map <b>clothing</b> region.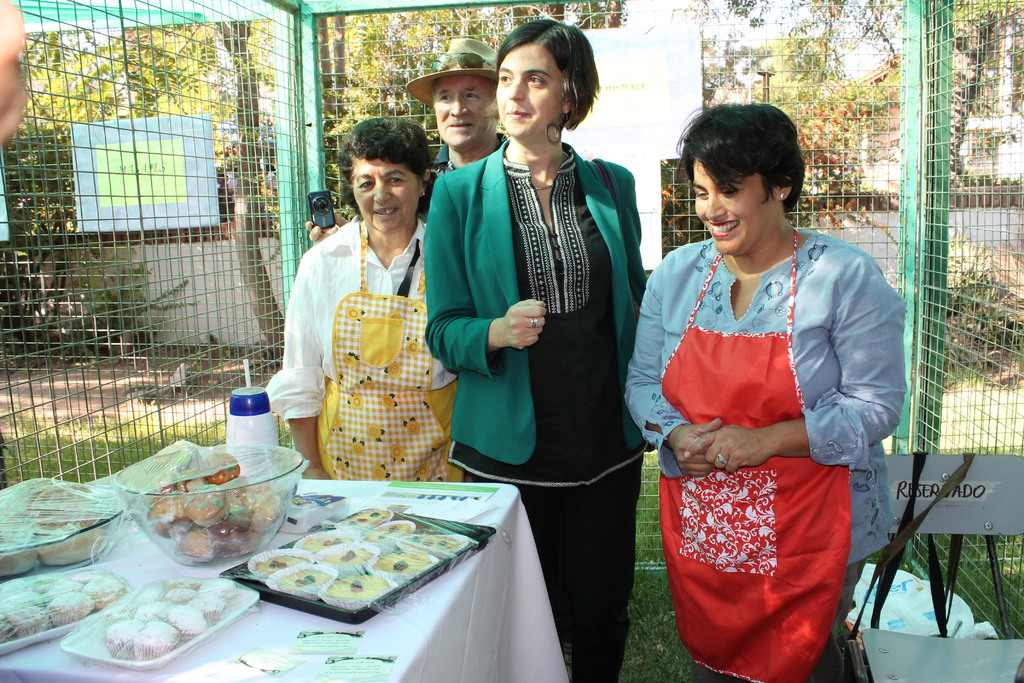
Mapped to pyautogui.locateOnScreen(621, 220, 906, 682).
